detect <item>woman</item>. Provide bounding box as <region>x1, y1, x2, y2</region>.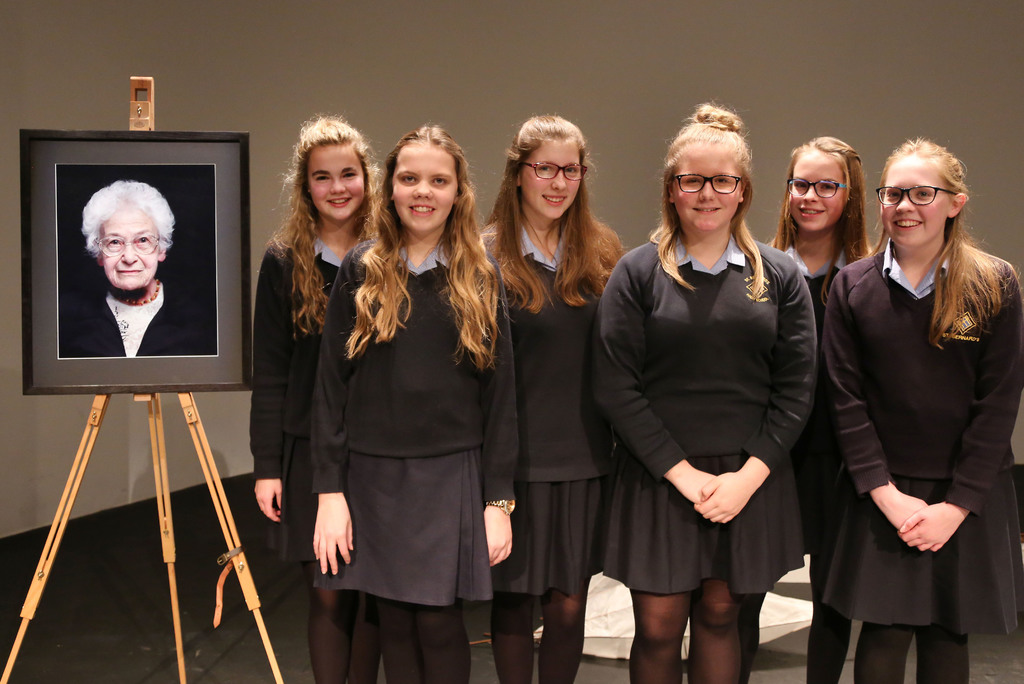
<region>739, 136, 874, 683</region>.
